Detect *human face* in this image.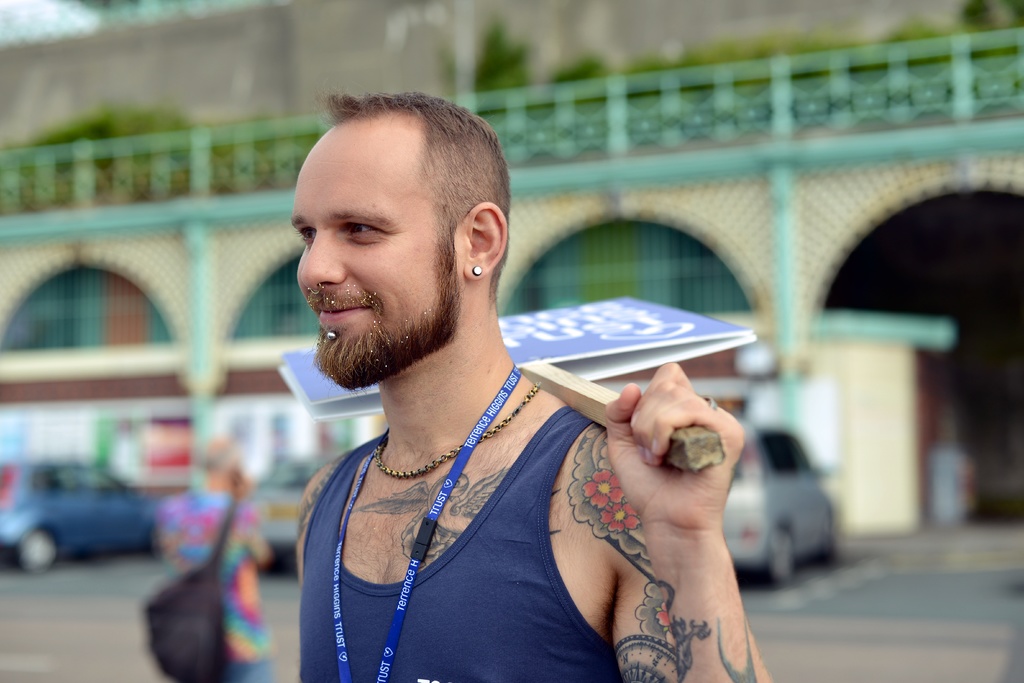
Detection: 292:112:451:352.
